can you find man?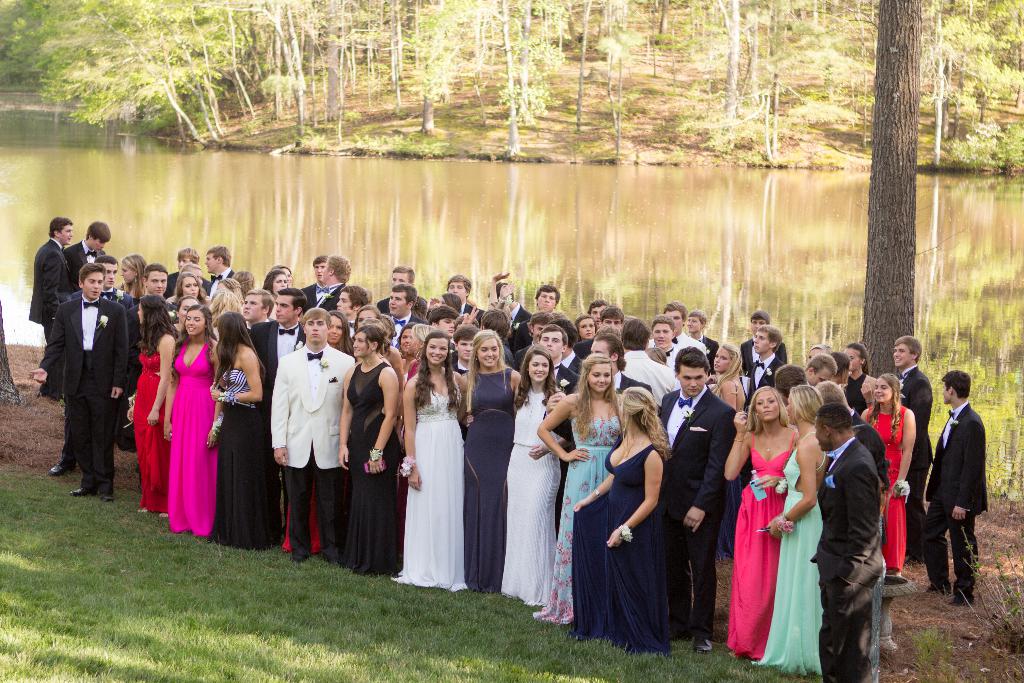
Yes, bounding box: l=605, t=303, r=622, b=330.
